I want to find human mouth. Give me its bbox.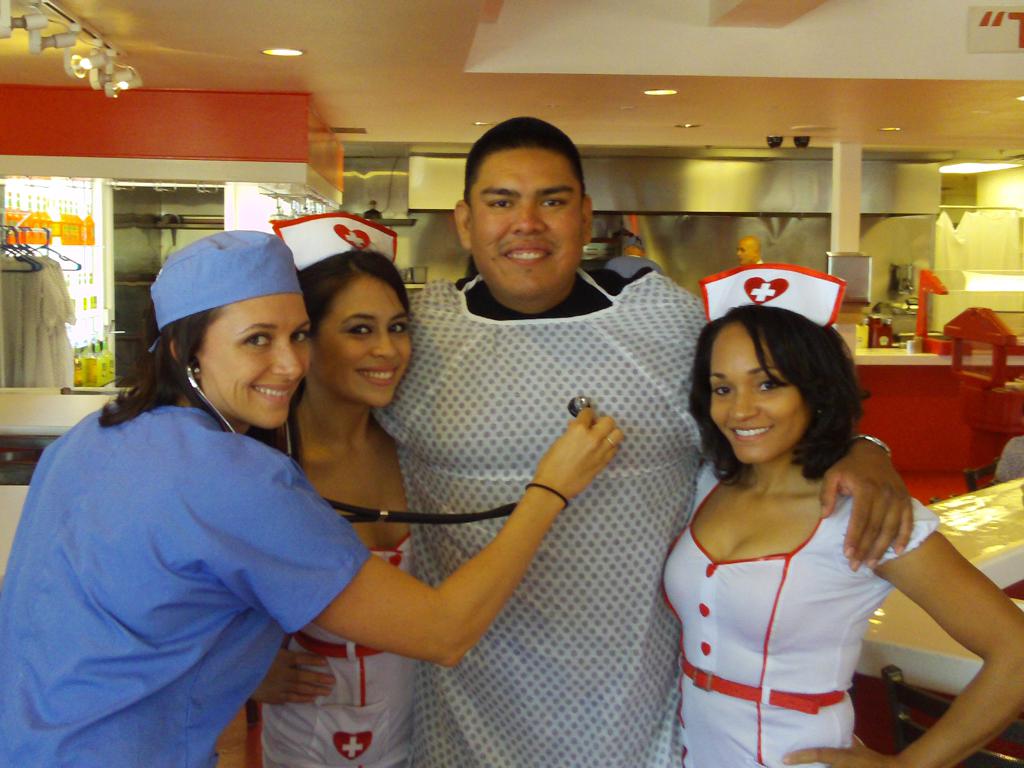
(254,375,299,401).
